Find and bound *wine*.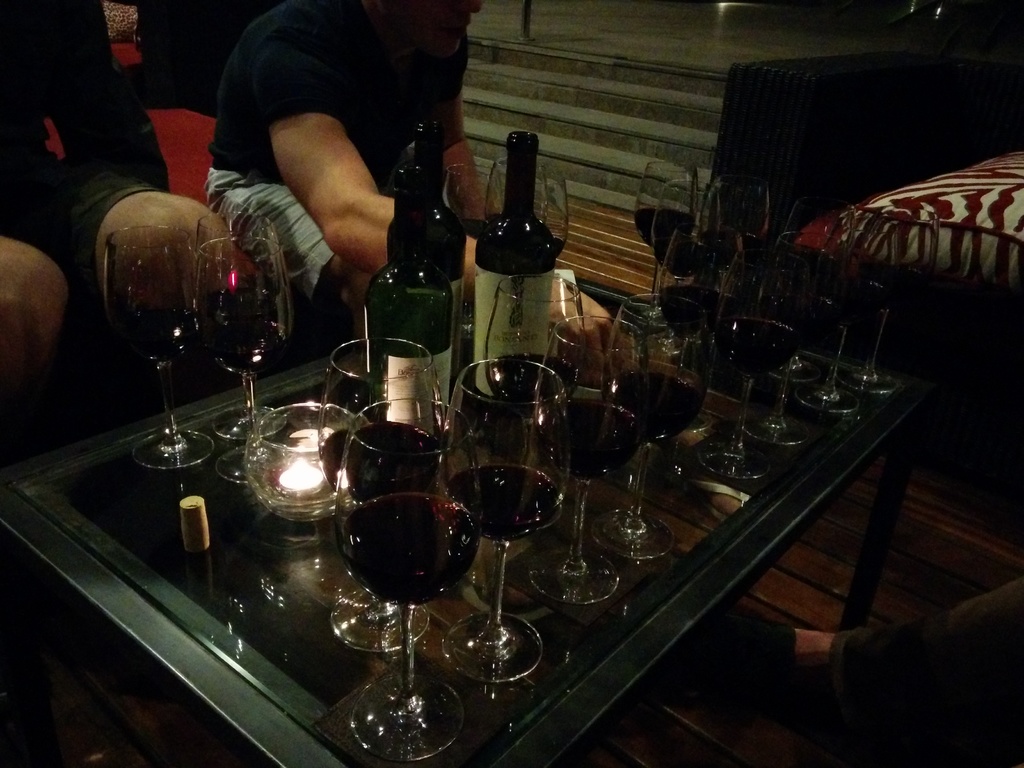
Bound: 526 392 646 492.
